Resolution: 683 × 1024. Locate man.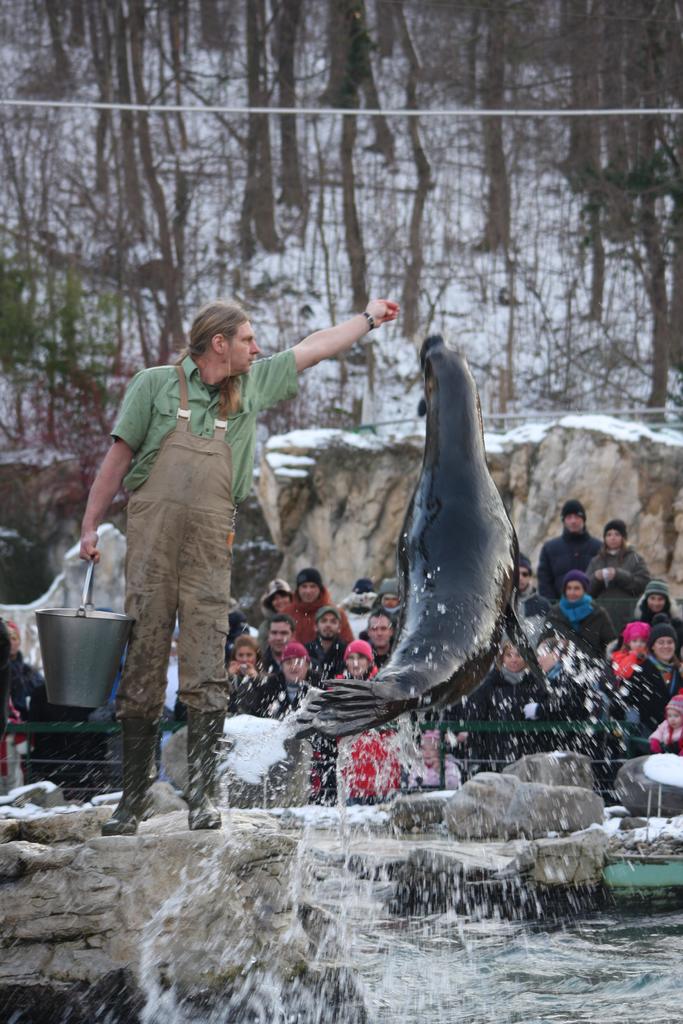
546, 573, 616, 664.
